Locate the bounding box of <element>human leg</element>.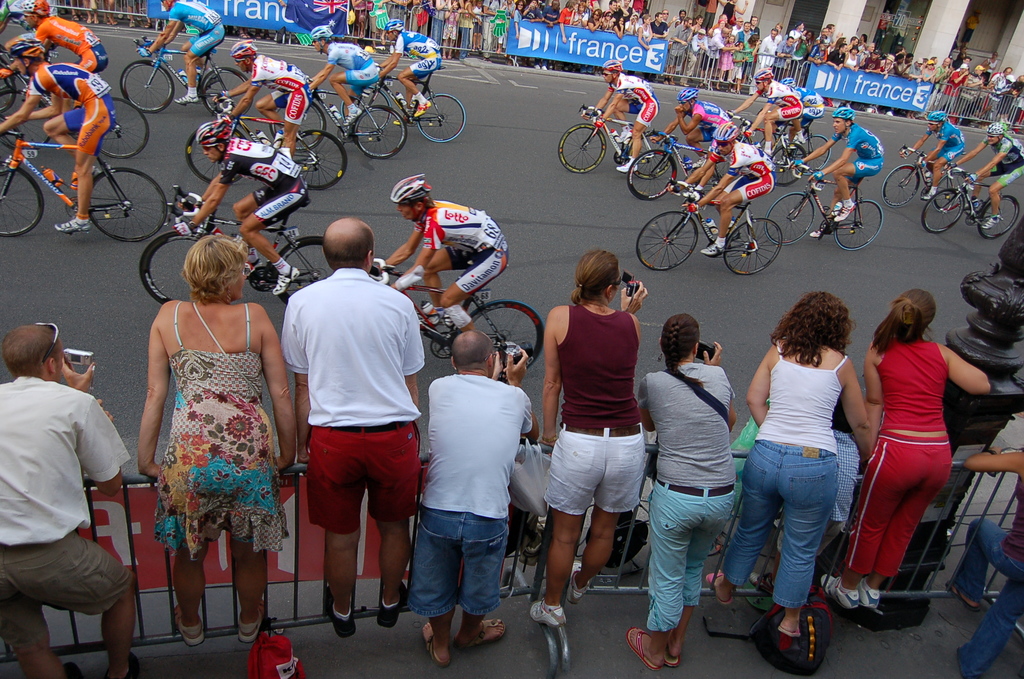
Bounding box: bbox(764, 102, 797, 165).
